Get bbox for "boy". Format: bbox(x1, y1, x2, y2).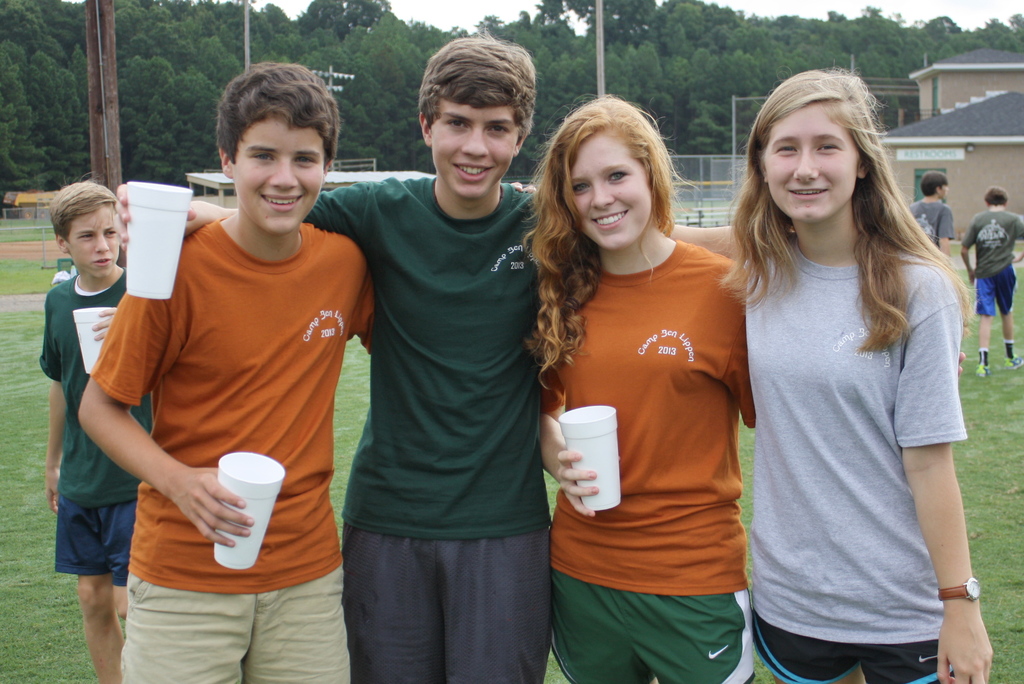
bbox(79, 62, 375, 683).
